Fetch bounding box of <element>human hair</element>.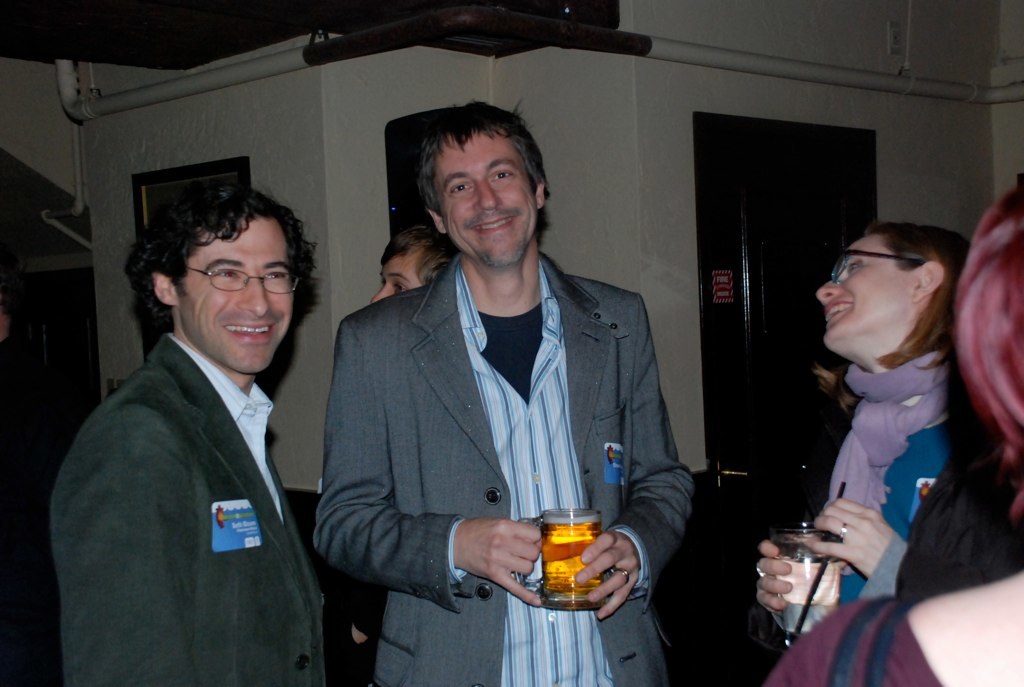
Bbox: box(401, 92, 550, 234).
